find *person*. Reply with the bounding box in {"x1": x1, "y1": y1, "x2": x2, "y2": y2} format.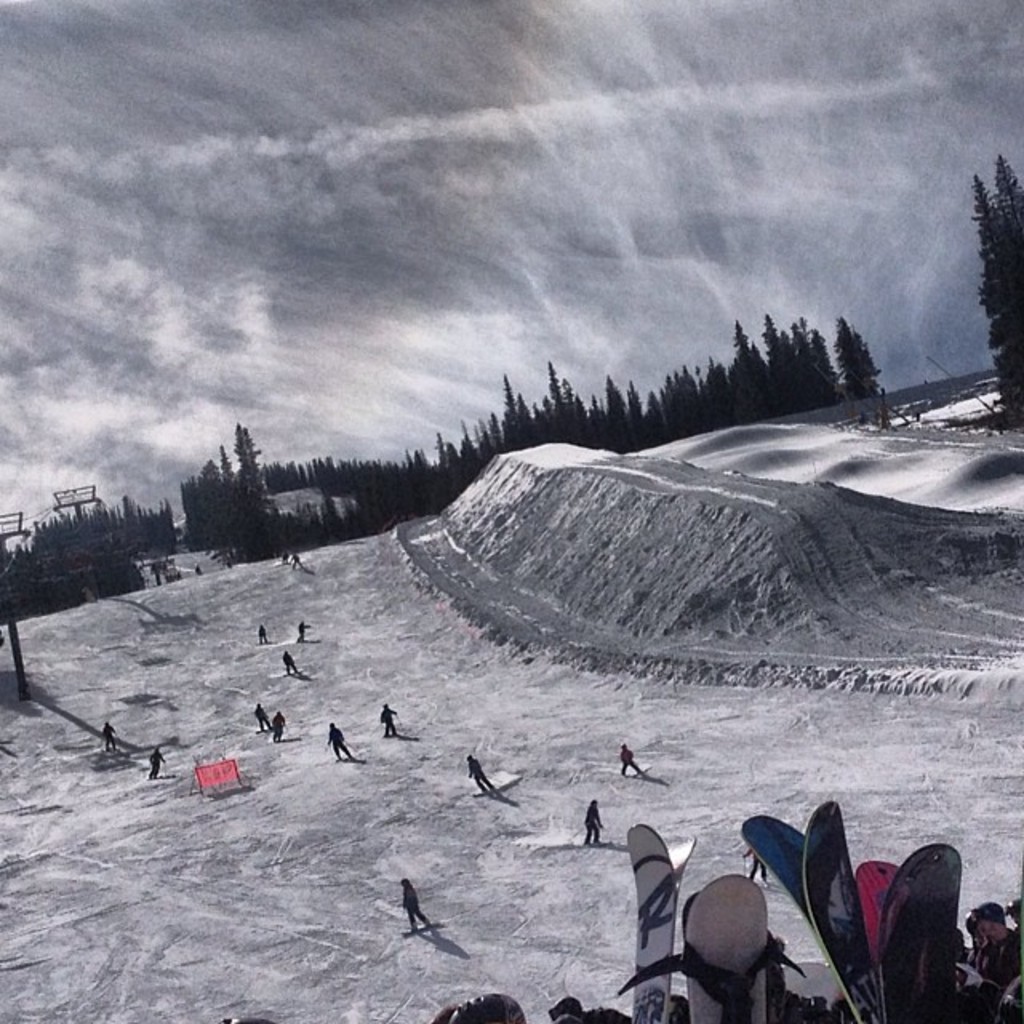
{"x1": 190, "y1": 563, "x2": 211, "y2": 581}.
